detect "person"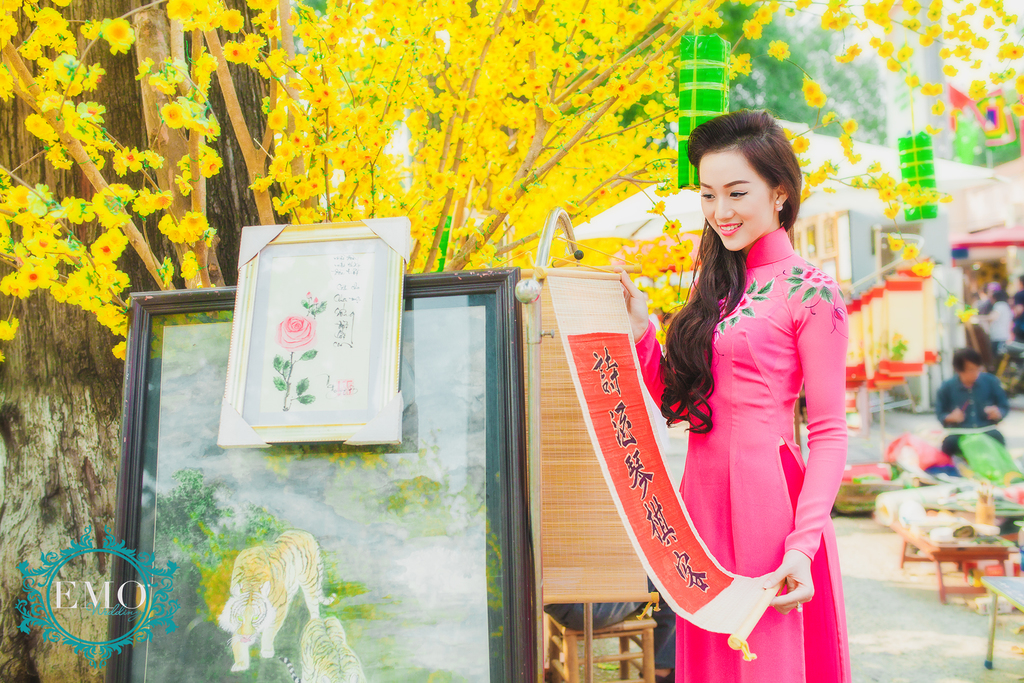
bbox=(646, 99, 872, 682)
